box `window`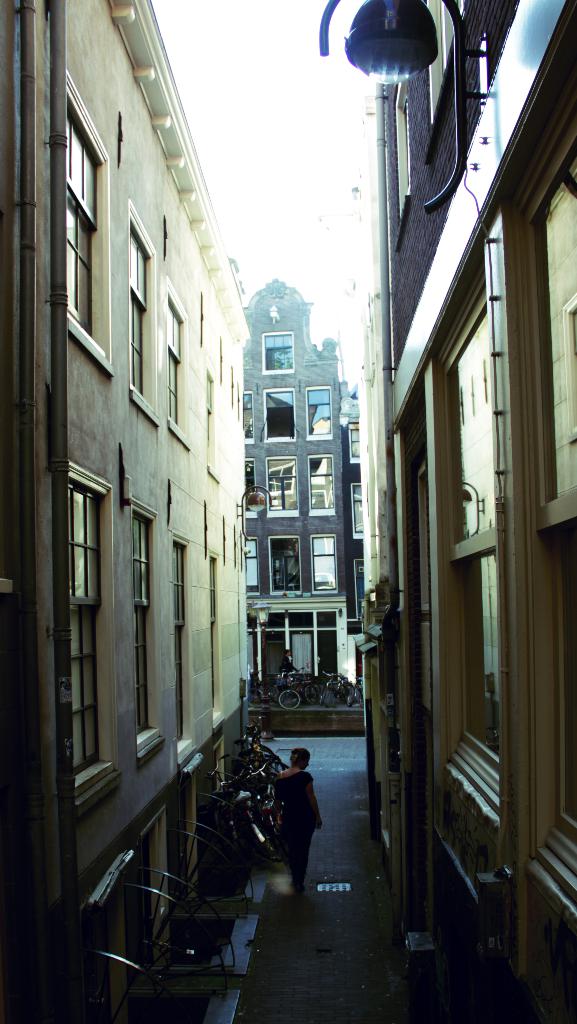
x1=427, y1=269, x2=502, y2=818
